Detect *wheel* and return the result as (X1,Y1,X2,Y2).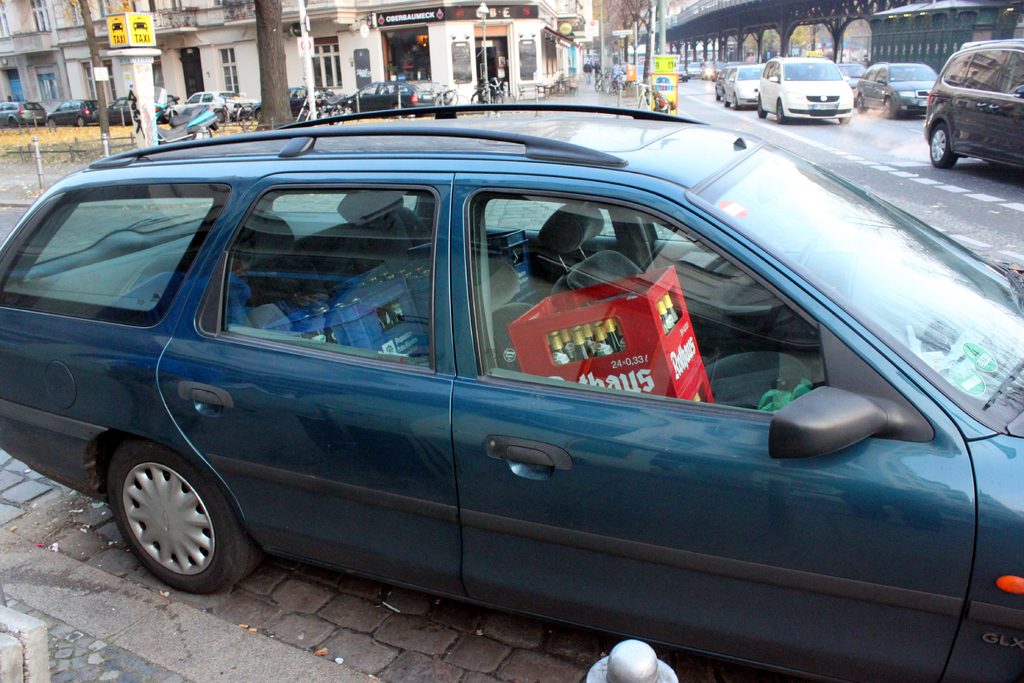
(593,81,601,89).
